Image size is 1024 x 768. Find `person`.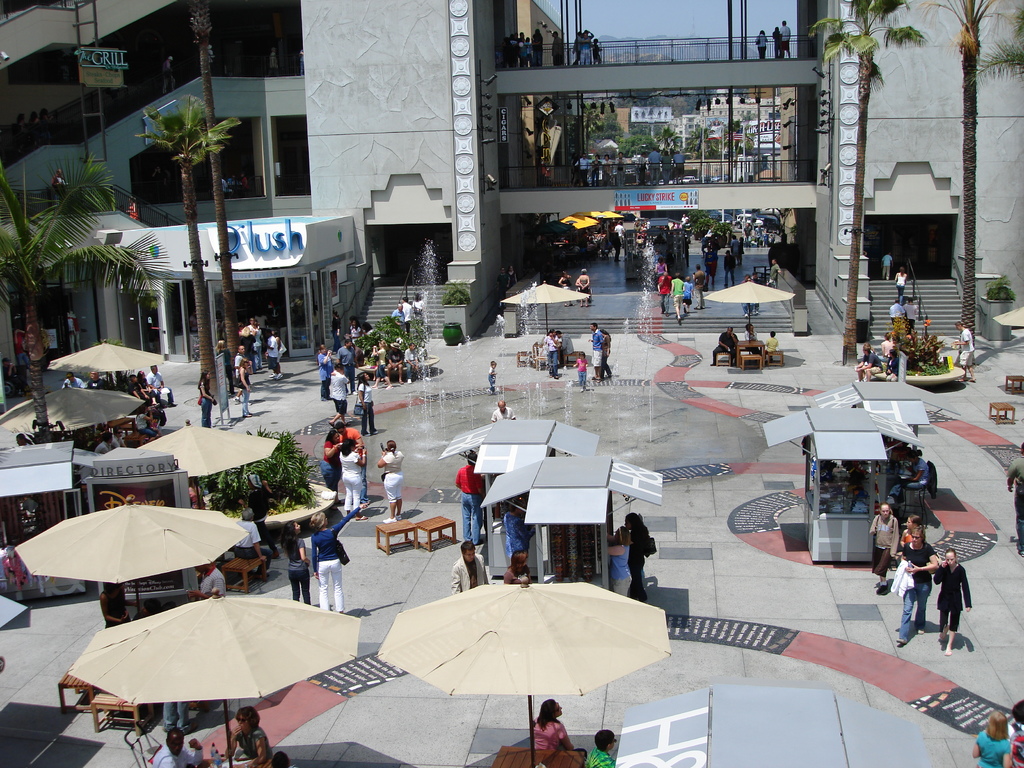
l=390, t=305, r=410, b=333.
